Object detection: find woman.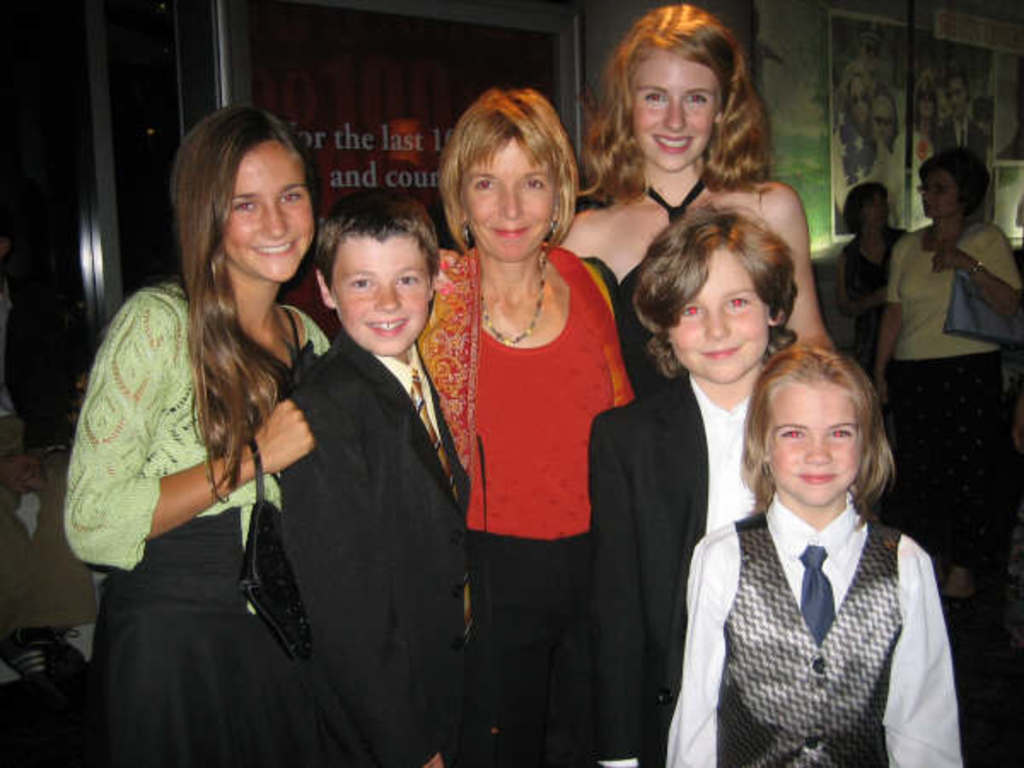
<box>870,142,1022,611</box>.
